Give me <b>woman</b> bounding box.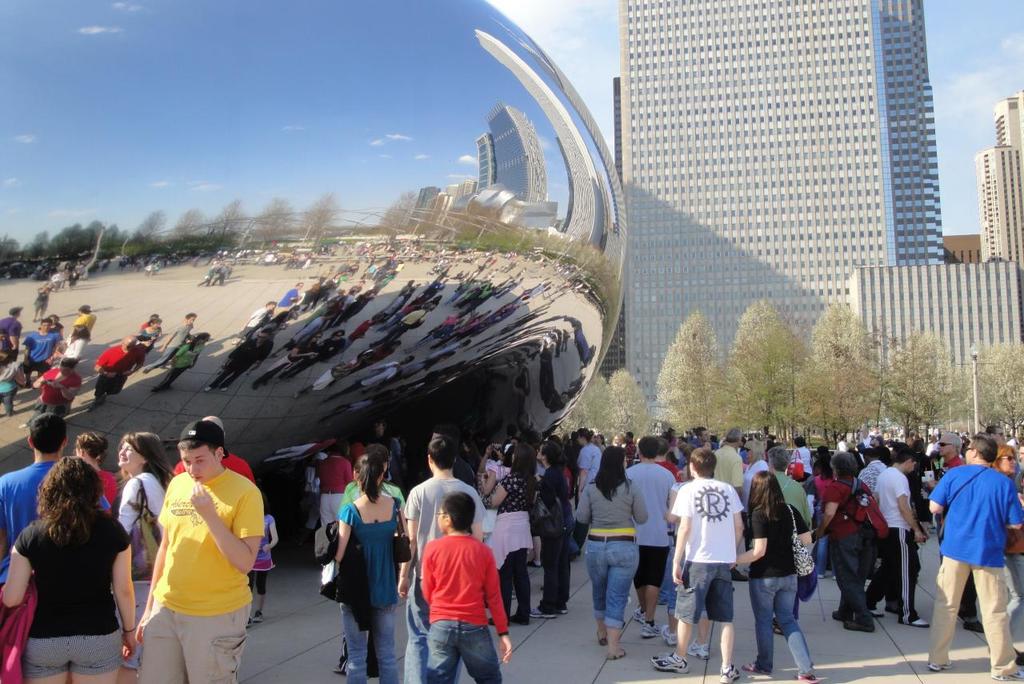
bbox=(986, 442, 1023, 627).
